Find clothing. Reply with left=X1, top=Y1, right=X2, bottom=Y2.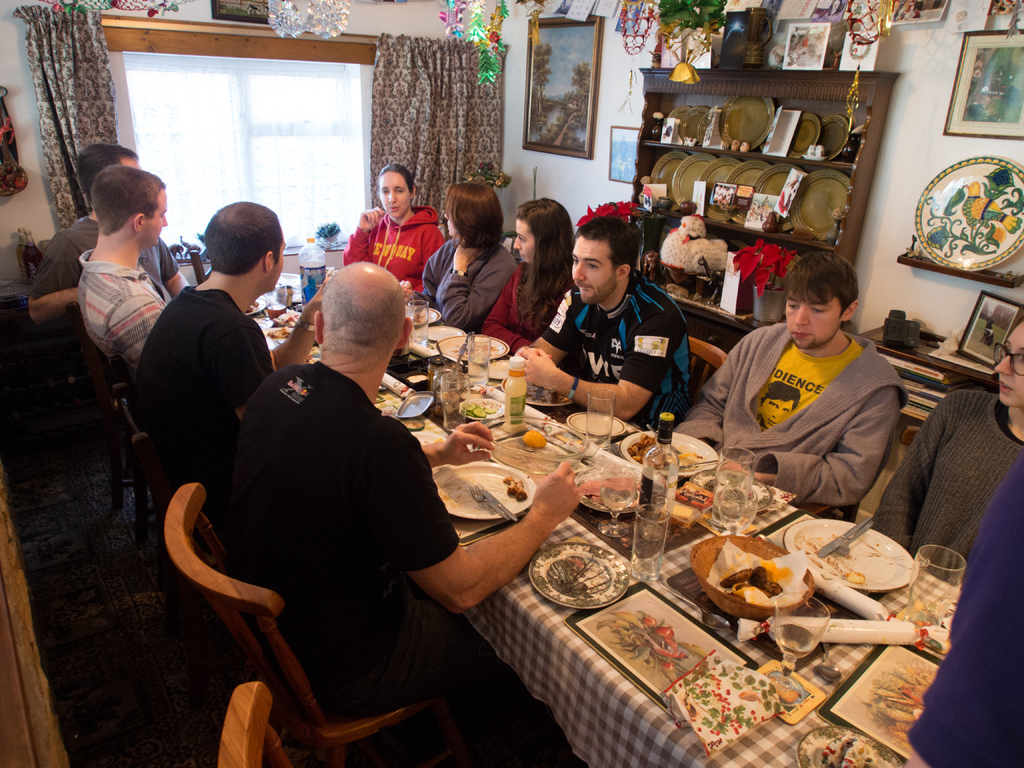
left=410, top=237, right=522, bottom=331.
